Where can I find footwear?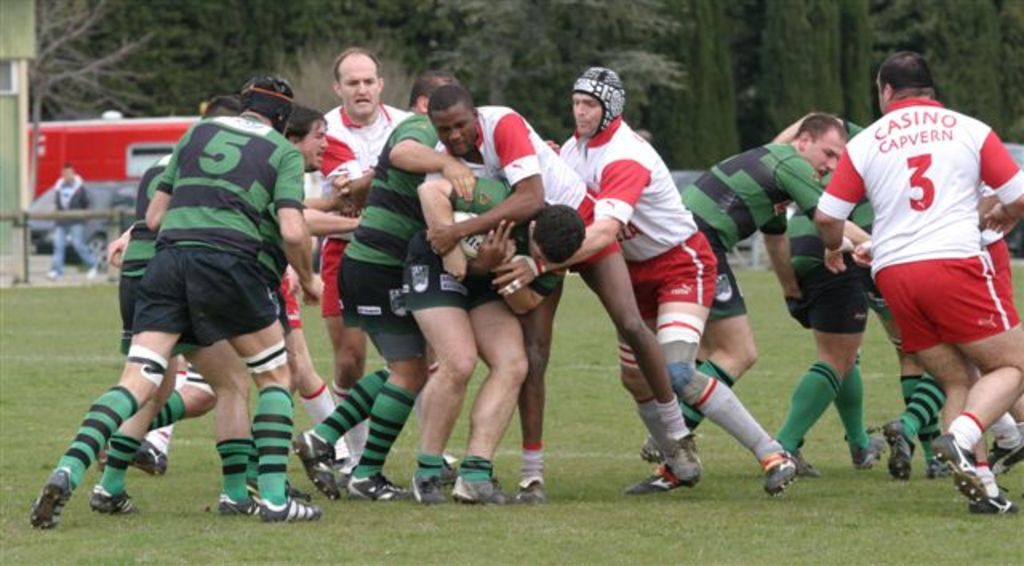
You can find it at 346,470,390,513.
